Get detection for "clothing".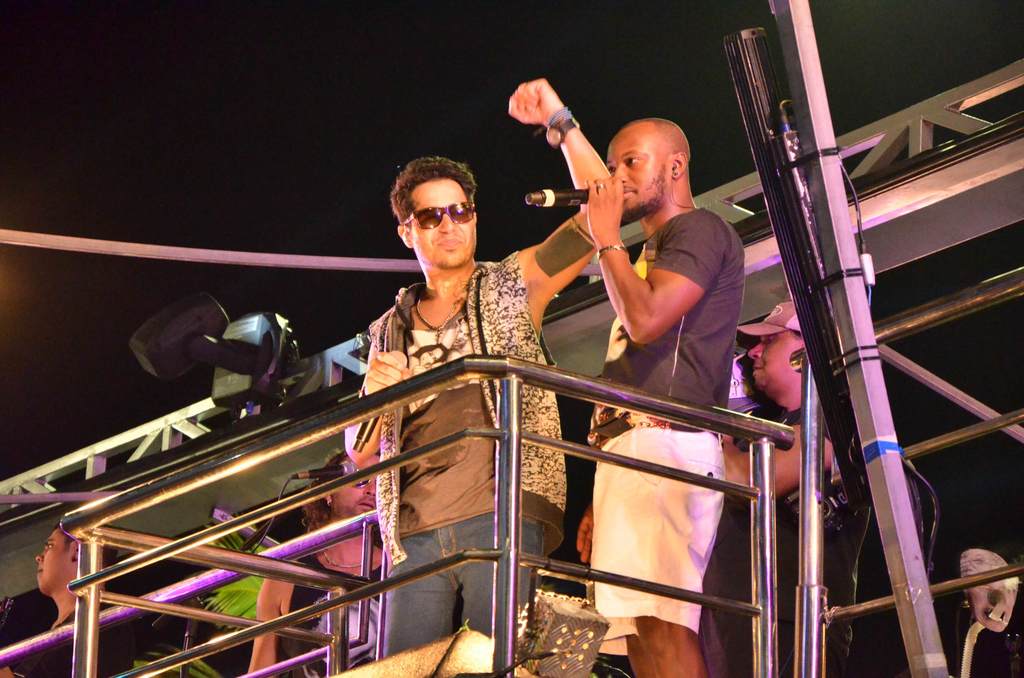
Detection: 731/391/879/677.
